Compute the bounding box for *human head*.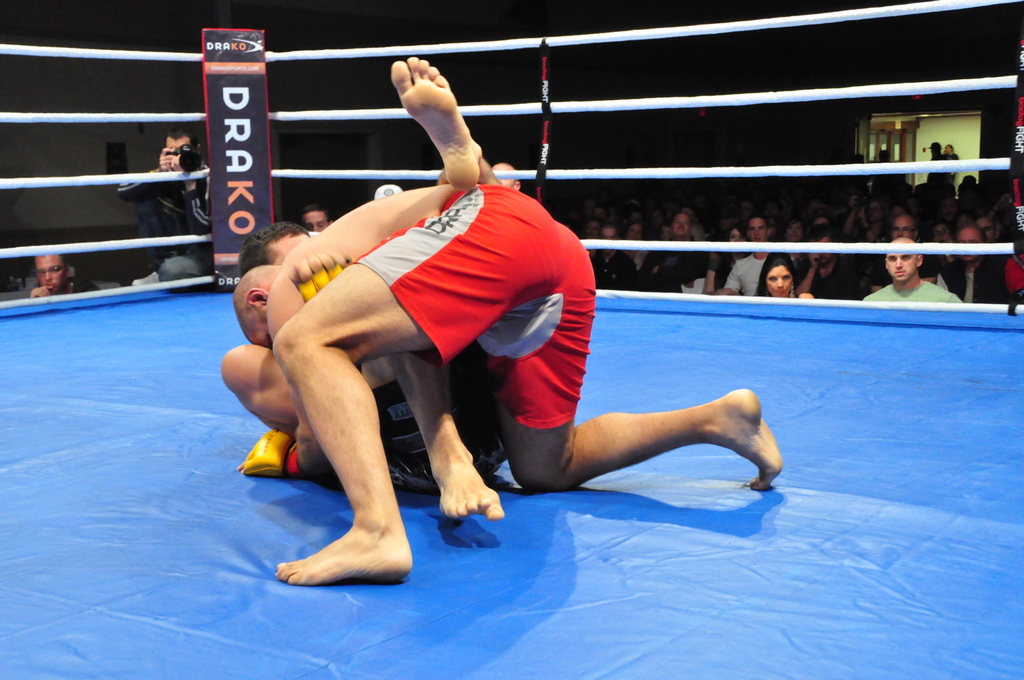
{"left": 236, "top": 224, "right": 312, "bottom": 281}.
